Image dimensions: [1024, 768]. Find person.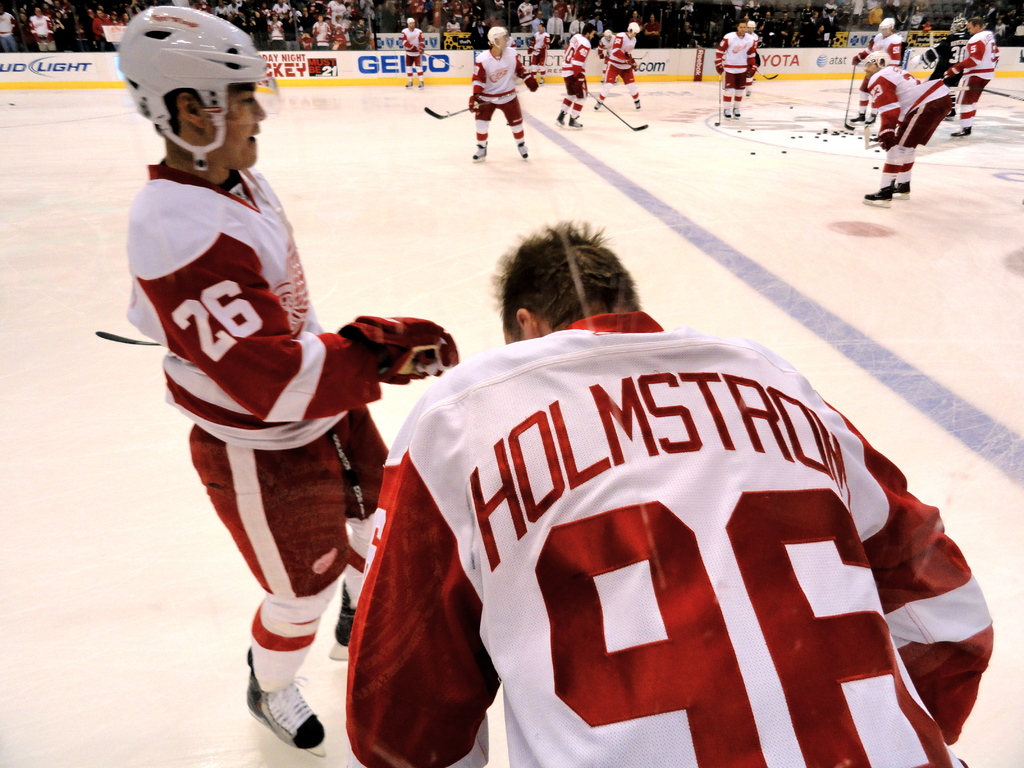
x1=846, y1=18, x2=900, y2=121.
